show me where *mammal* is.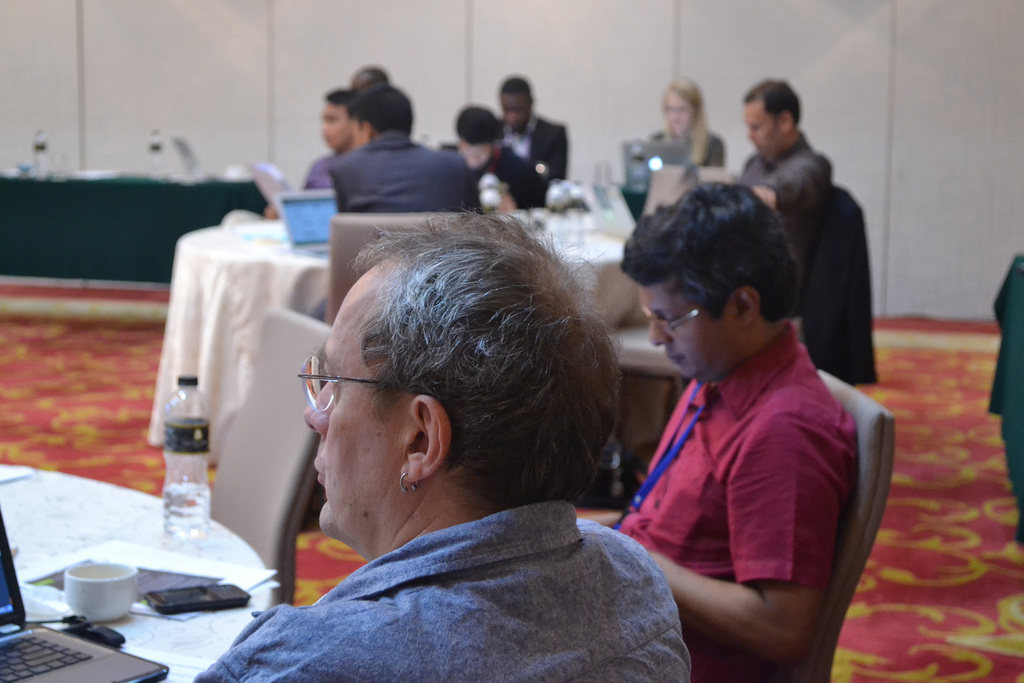
*mammal* is at (645, 73, 729, 167).
